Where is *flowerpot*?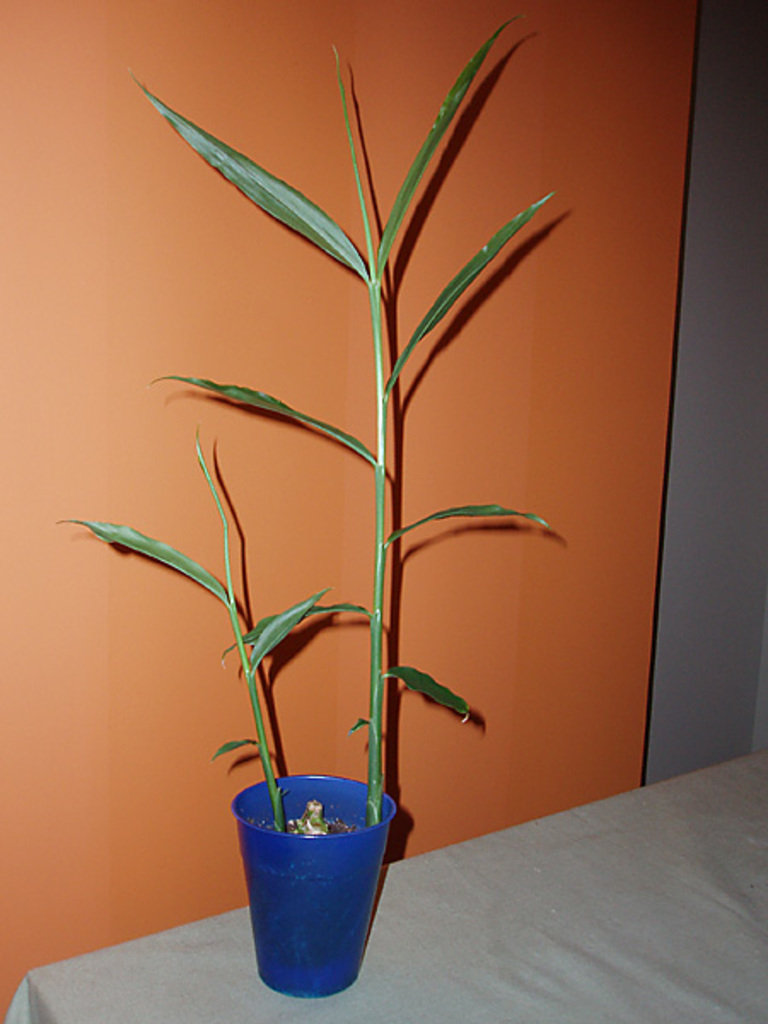
bbox=(227, 768, 393, 993).
